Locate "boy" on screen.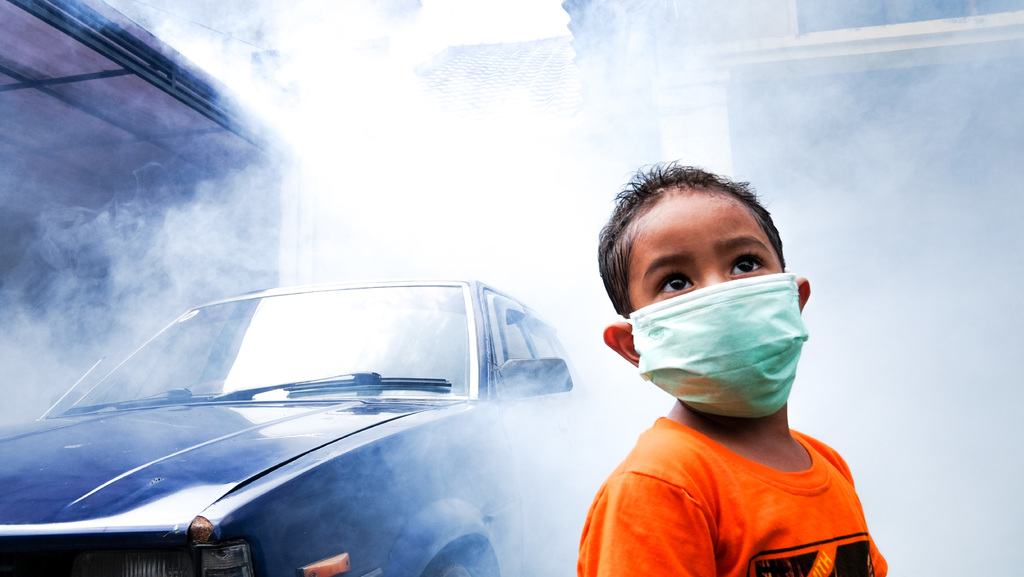
On screen at <region>572, 159, 889, 573</region>.
